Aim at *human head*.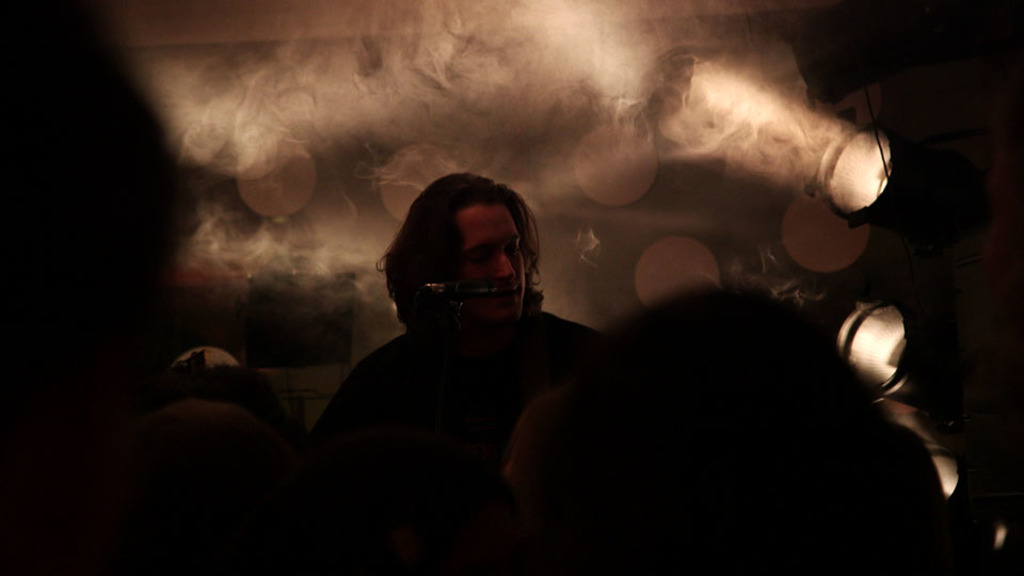
Aimed at (x1=407, y1=176, x2=522, y2=342).
